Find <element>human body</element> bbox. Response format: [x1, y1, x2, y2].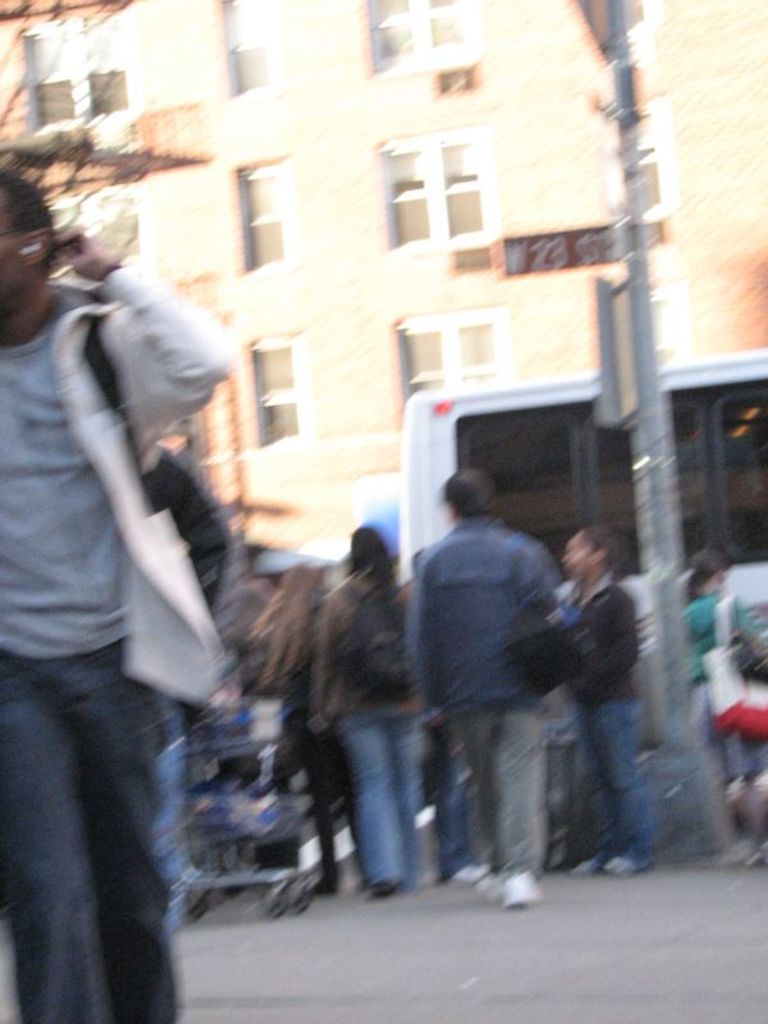
[686, 543, 767, 861].
